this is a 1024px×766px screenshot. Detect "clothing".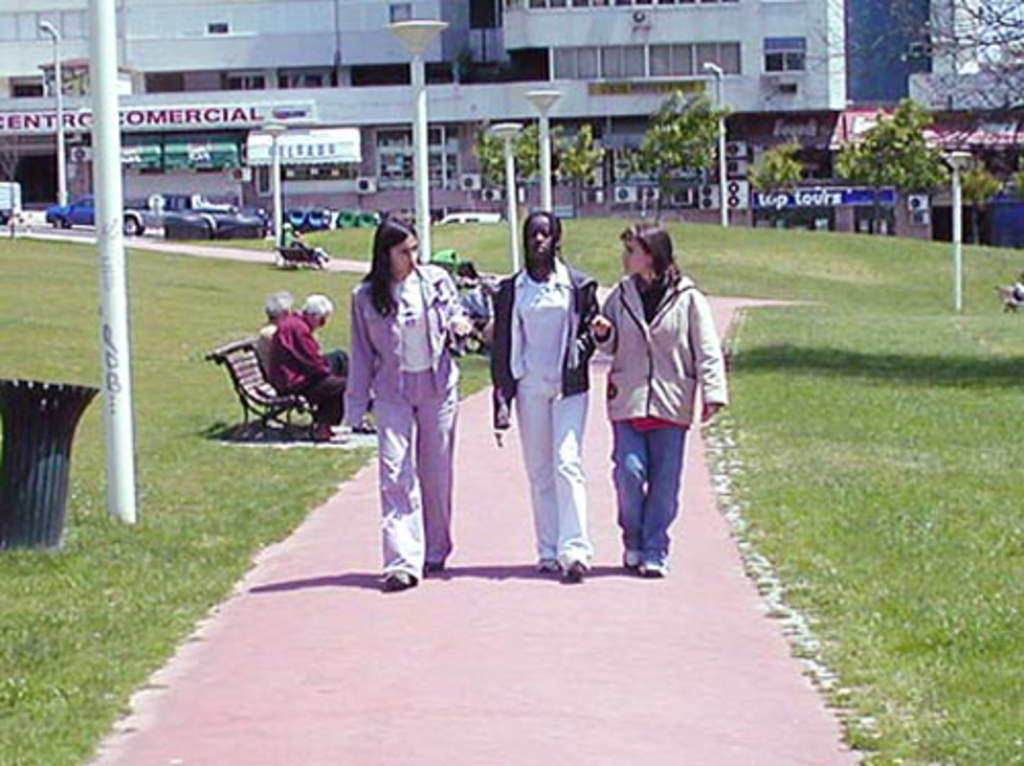
bbox(598, 270, 739, 561).
